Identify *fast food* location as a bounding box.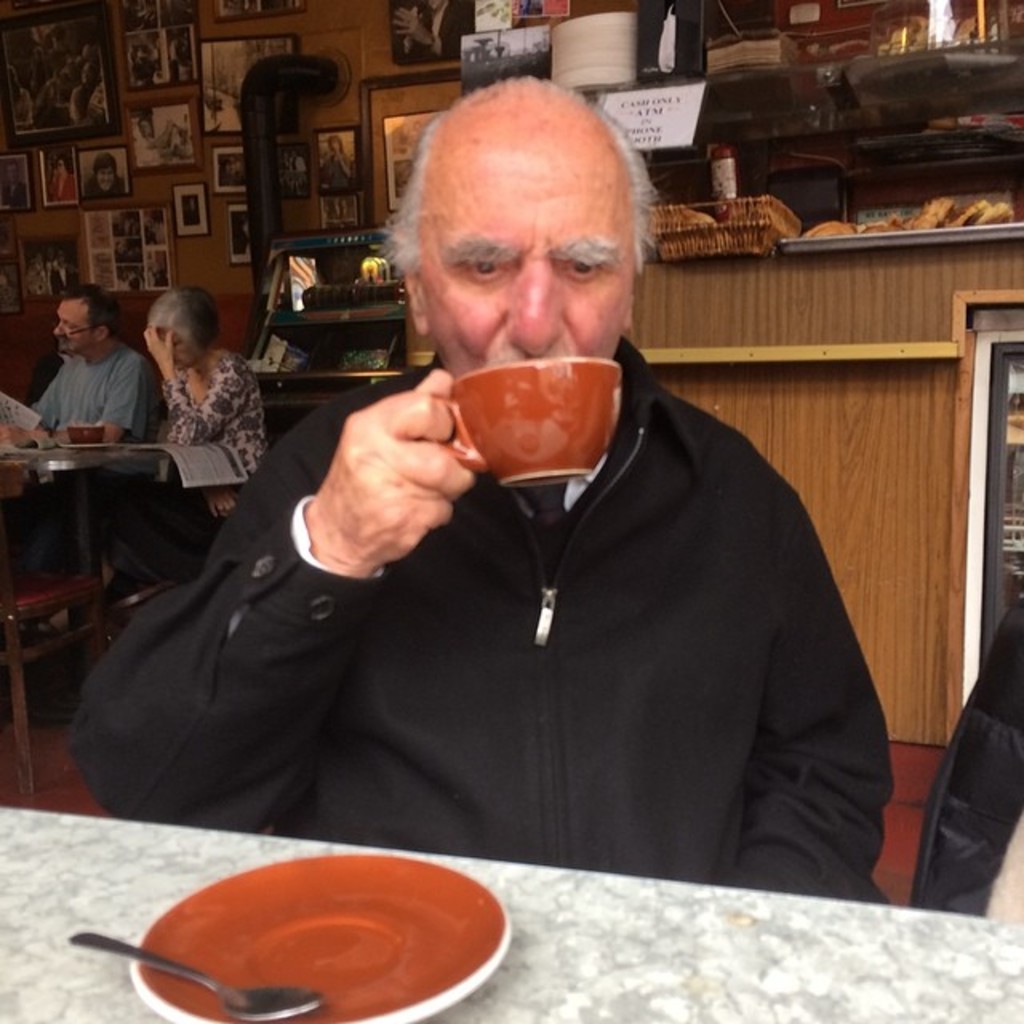
locate(640, 202, 787, 285).
